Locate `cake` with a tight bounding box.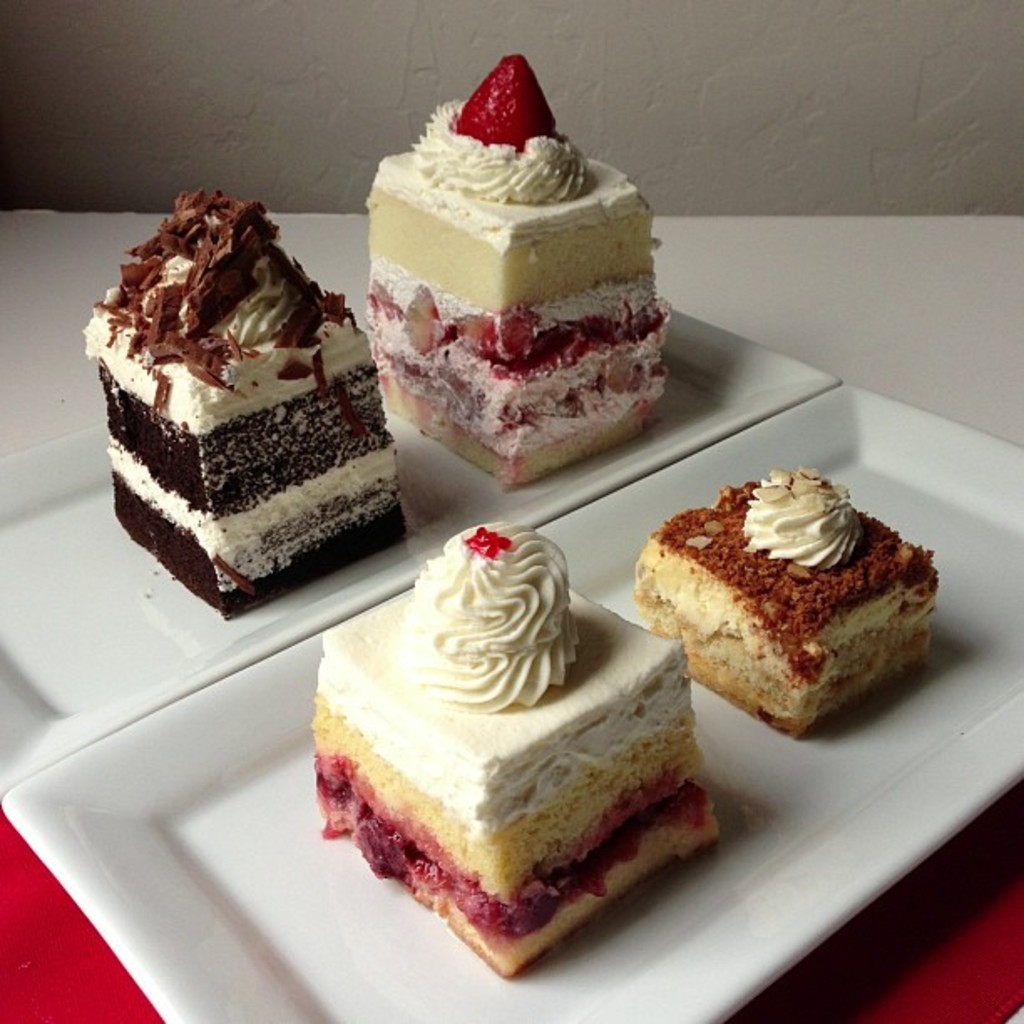
[77,172,425,631].
